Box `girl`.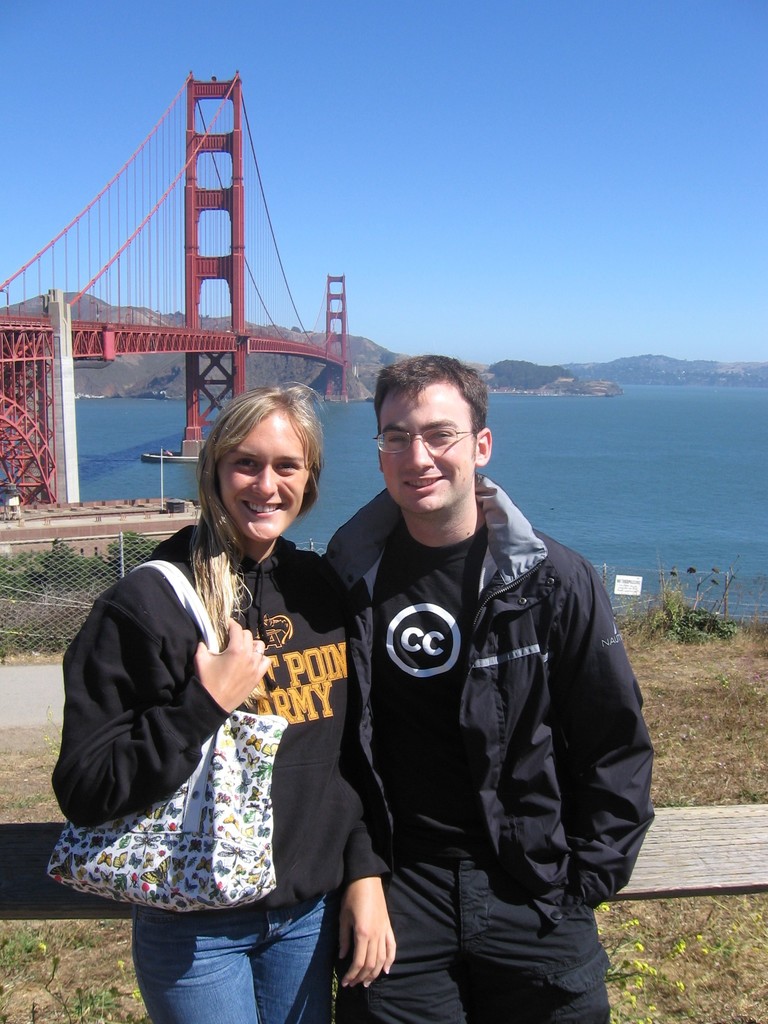
Rect(52, 390, 398, 1023).
